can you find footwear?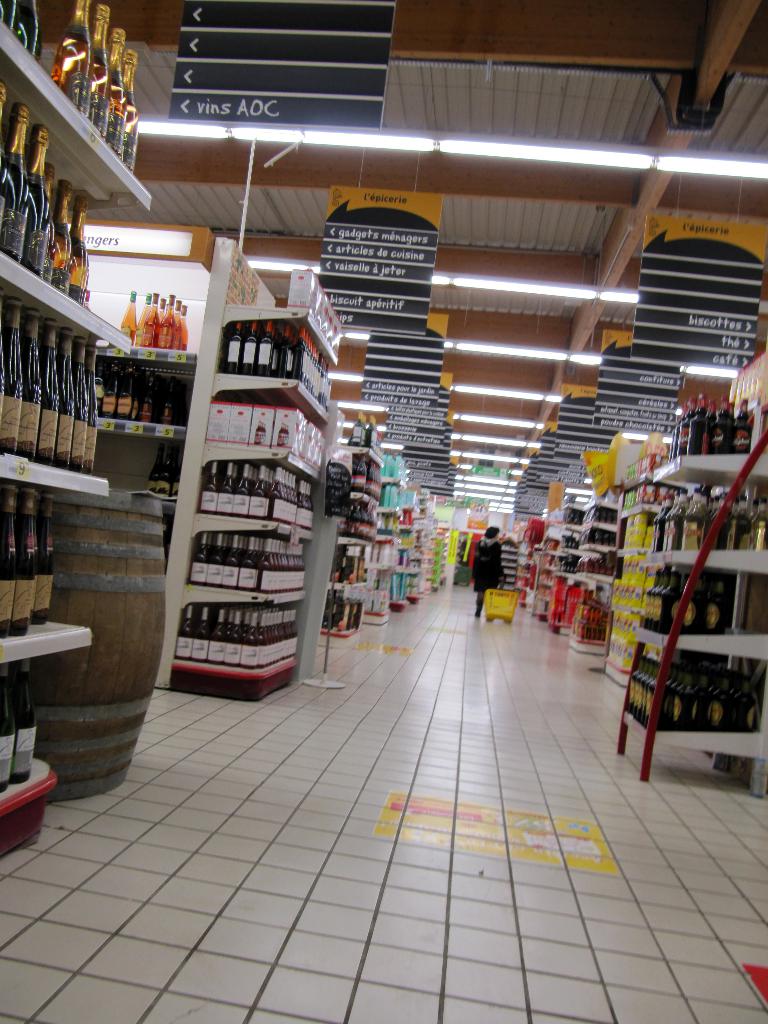
Yes, bounding box: locate(474, 600, 484, 621).
